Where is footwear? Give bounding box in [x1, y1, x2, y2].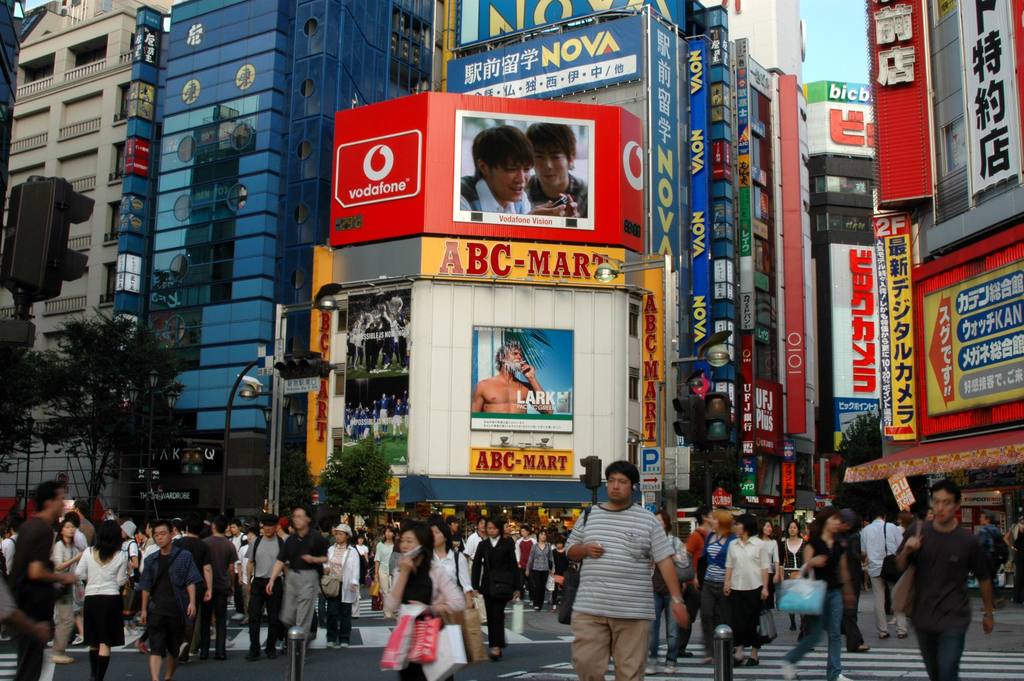
[684, 650, 694, 660].
